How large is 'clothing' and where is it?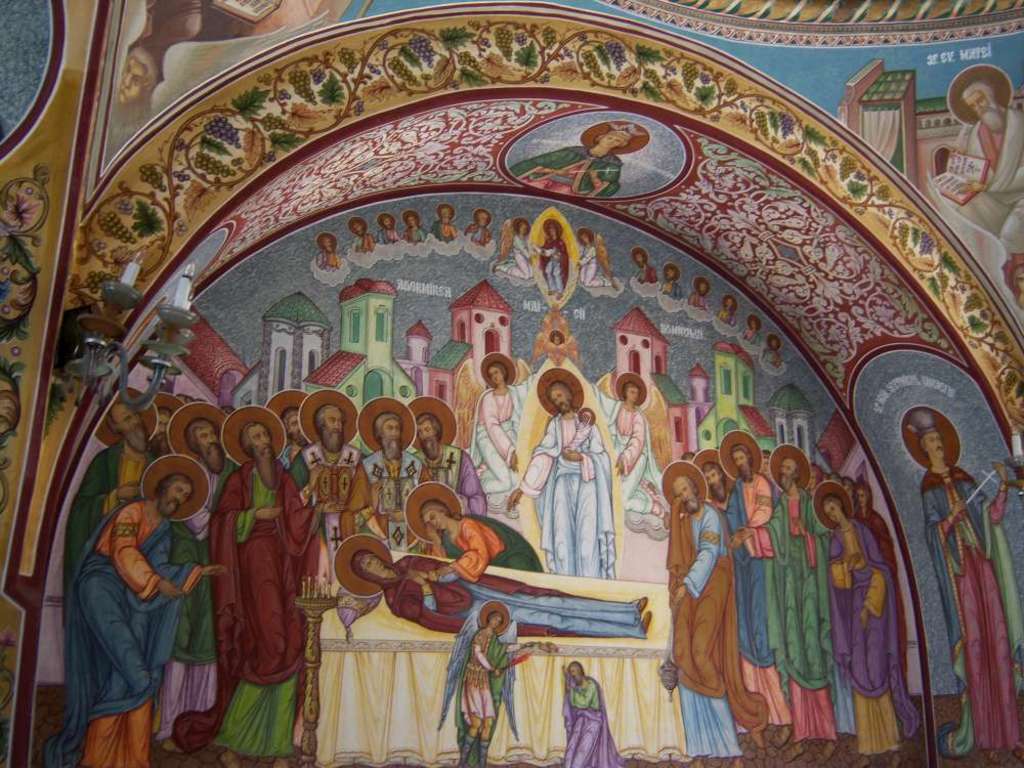
Bounding box: select_region(764, 478, 828, 733).
